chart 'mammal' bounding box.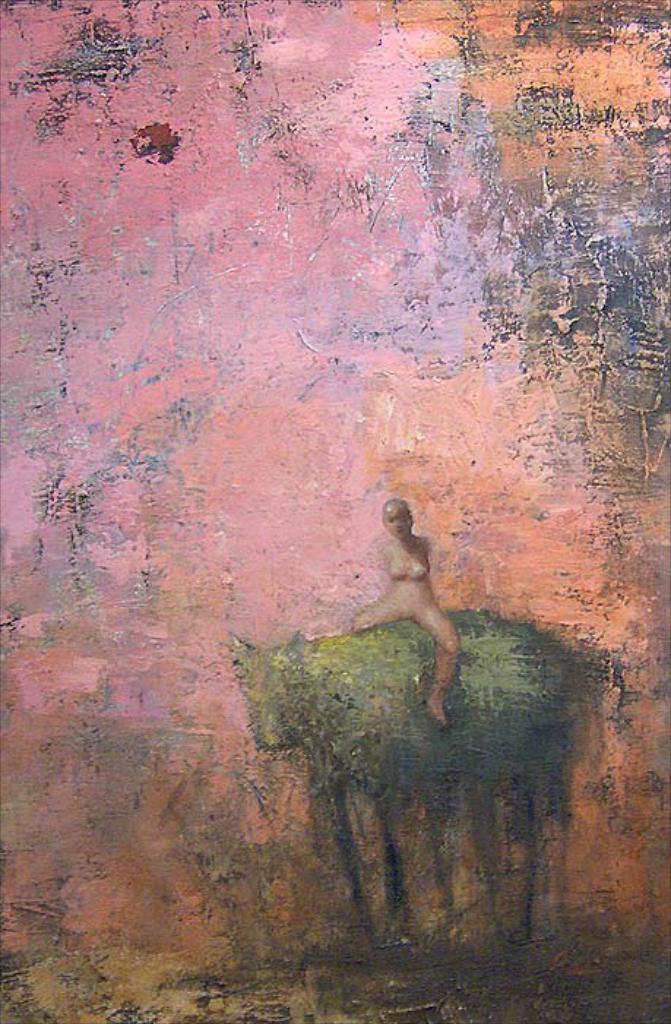
Charted: {"left": 230, "top": 606, "right": 599, "bottom": 955}.
